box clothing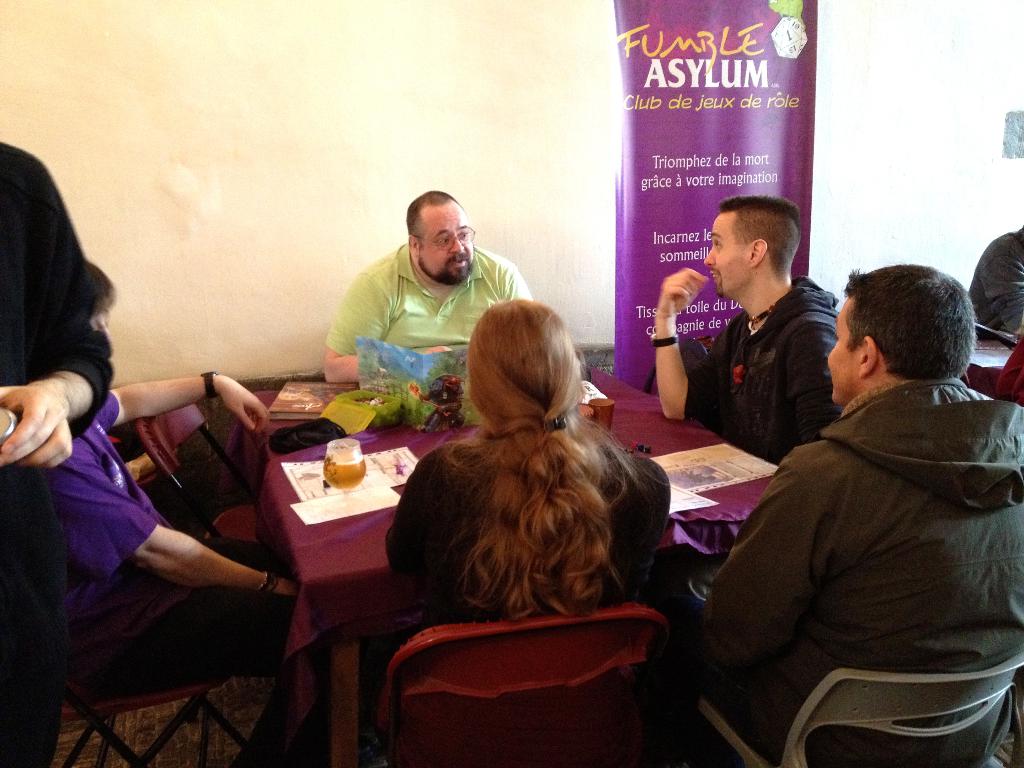
326 248 538 355
